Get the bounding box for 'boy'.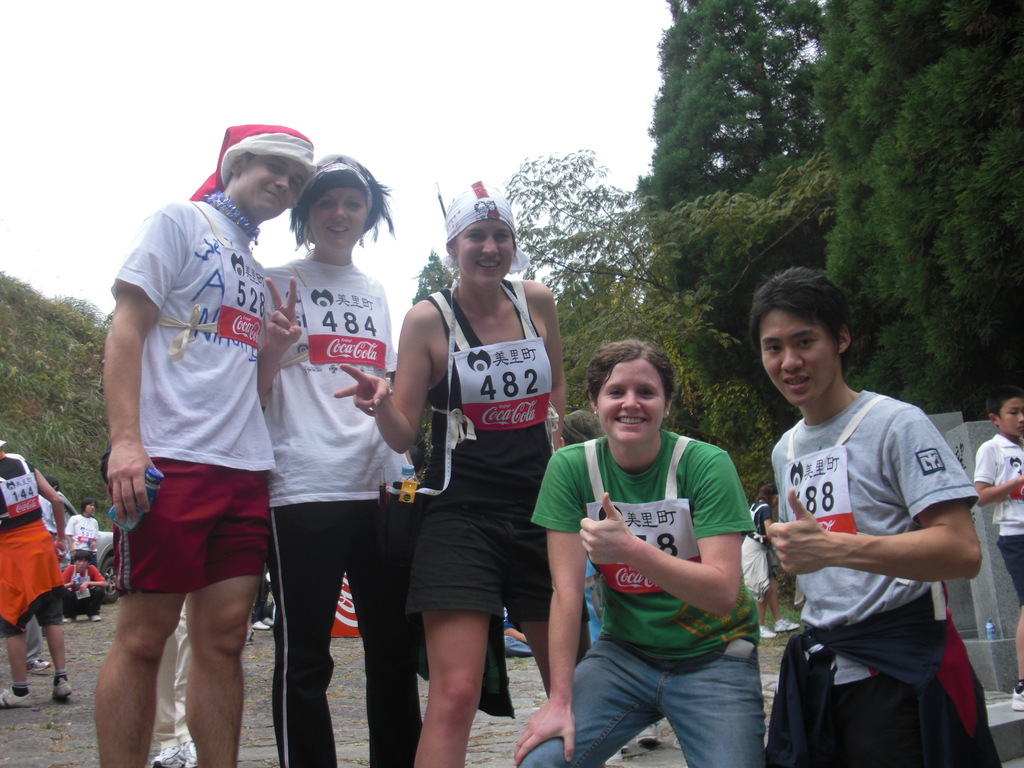
[966, 386, 1023, 712].
